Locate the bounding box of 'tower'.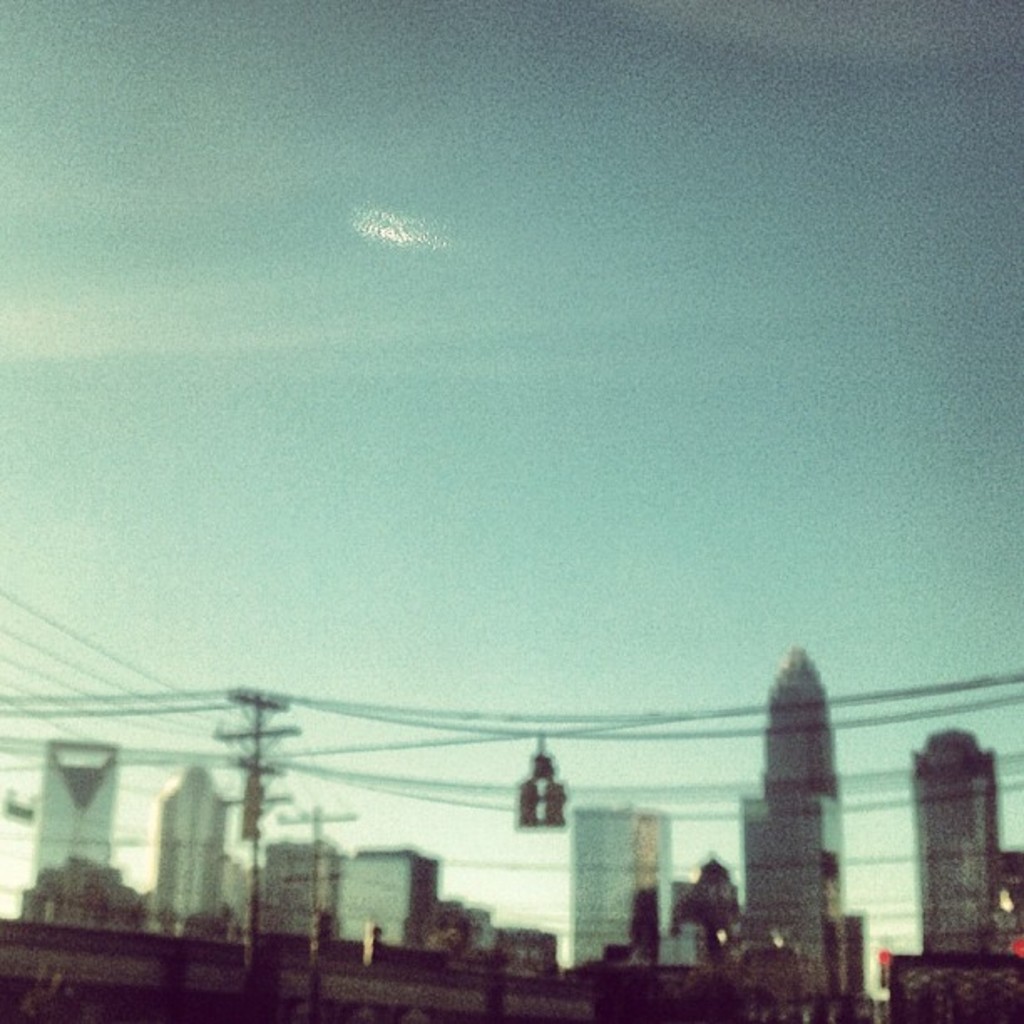
Bounding box: locate(18, 741, 117, 937).
